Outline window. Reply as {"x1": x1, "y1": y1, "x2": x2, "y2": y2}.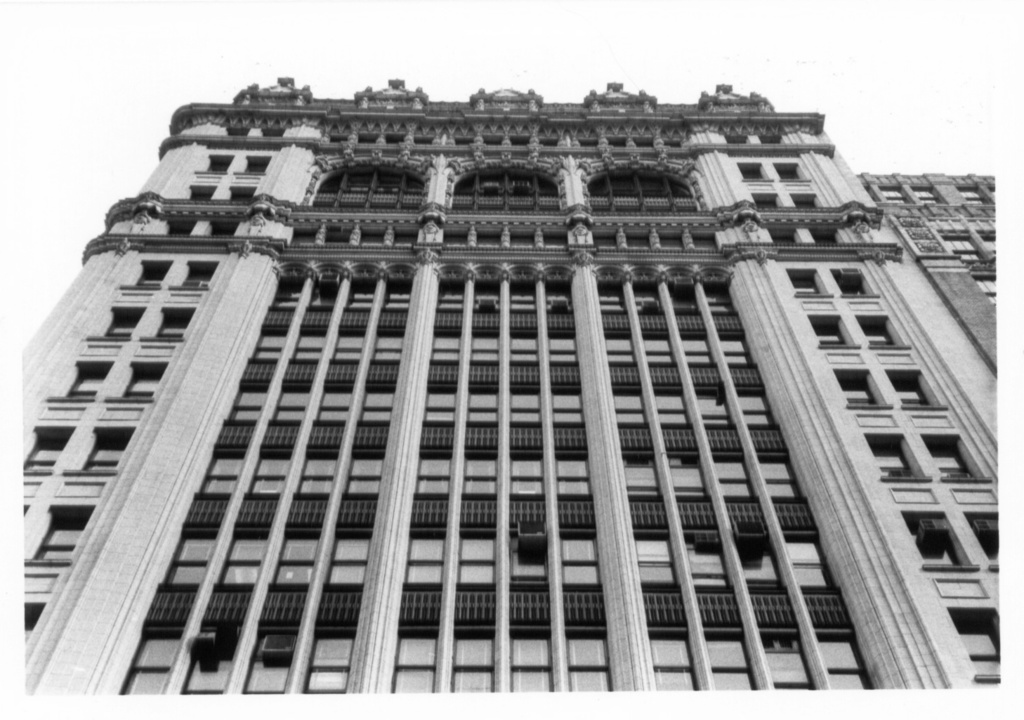
{"x1": 737, "y1": 391, "x2": 767, "y2": 428}.
